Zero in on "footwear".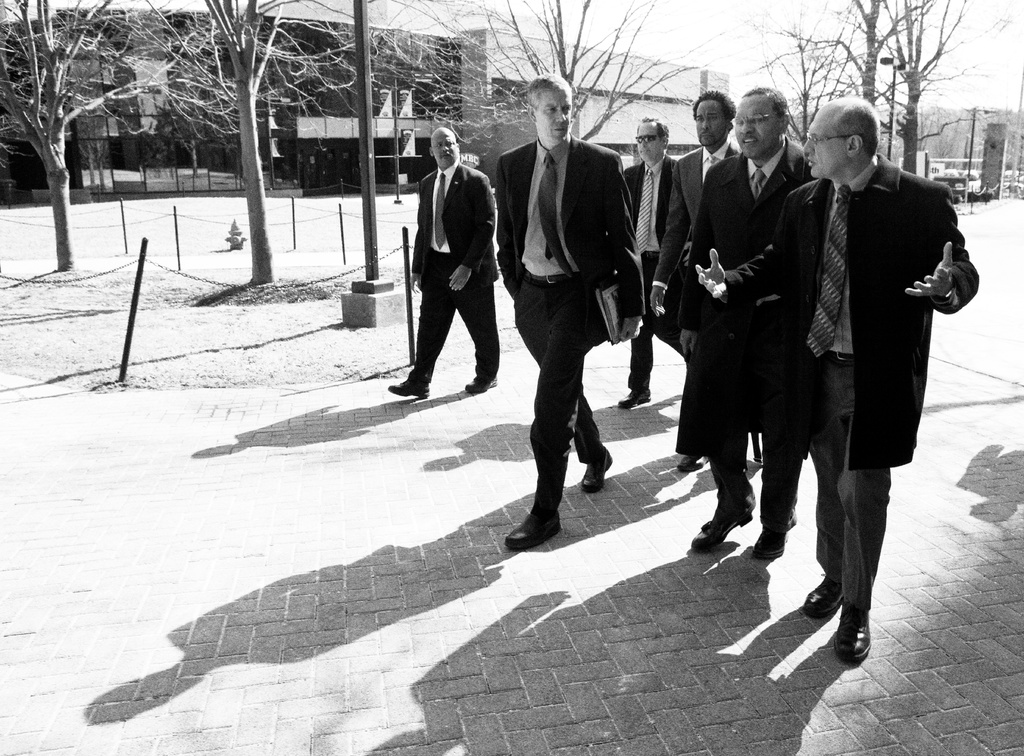
Zeroed in: x1=390, y1=383, x2=433, y2=397.
